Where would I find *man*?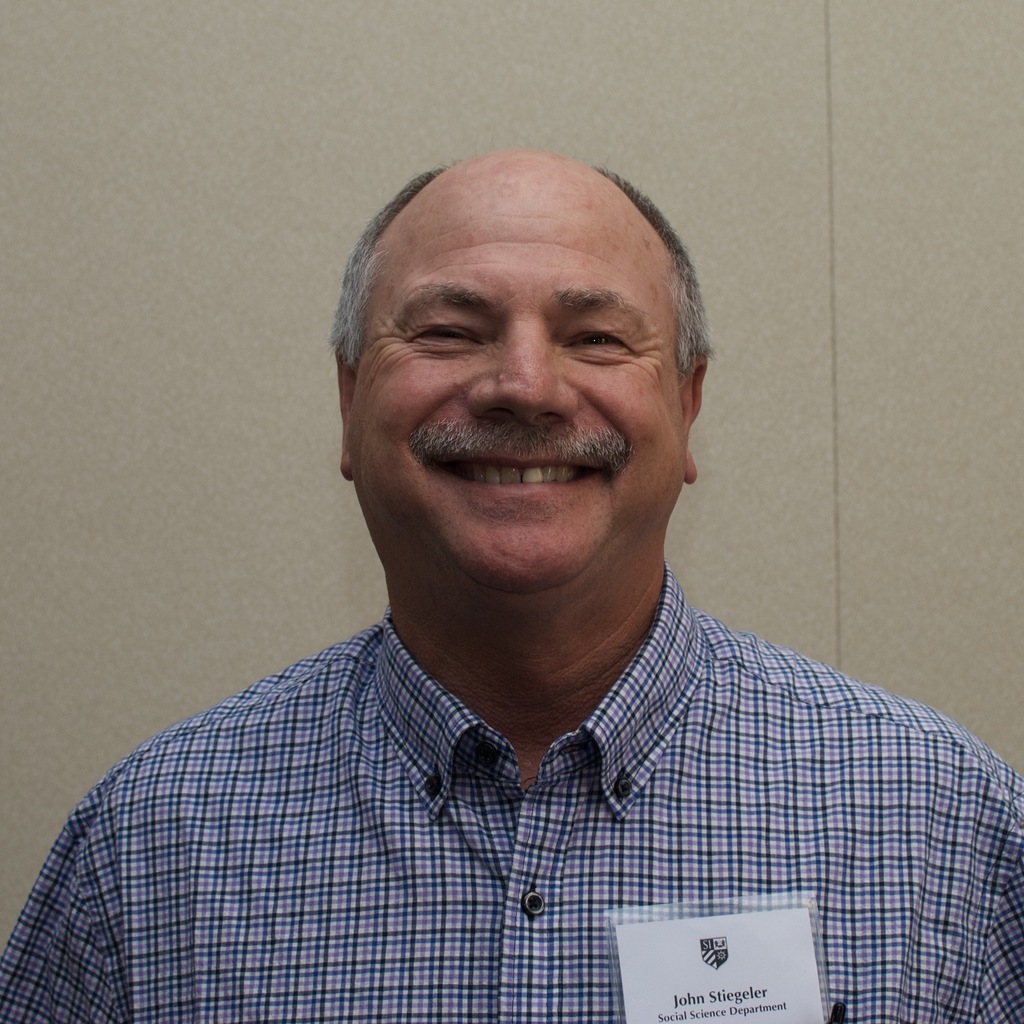
At (x1=0, y1=147, x2=1023, y2=1023).
